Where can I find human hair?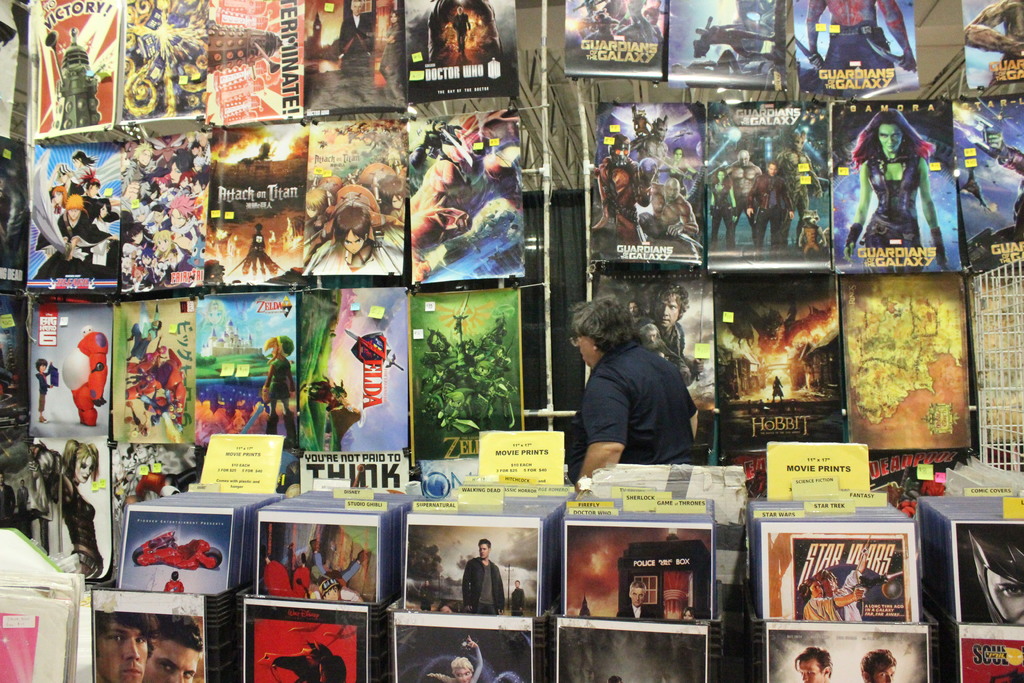
You can find it at bbox=[34, 358, 49, 374].
